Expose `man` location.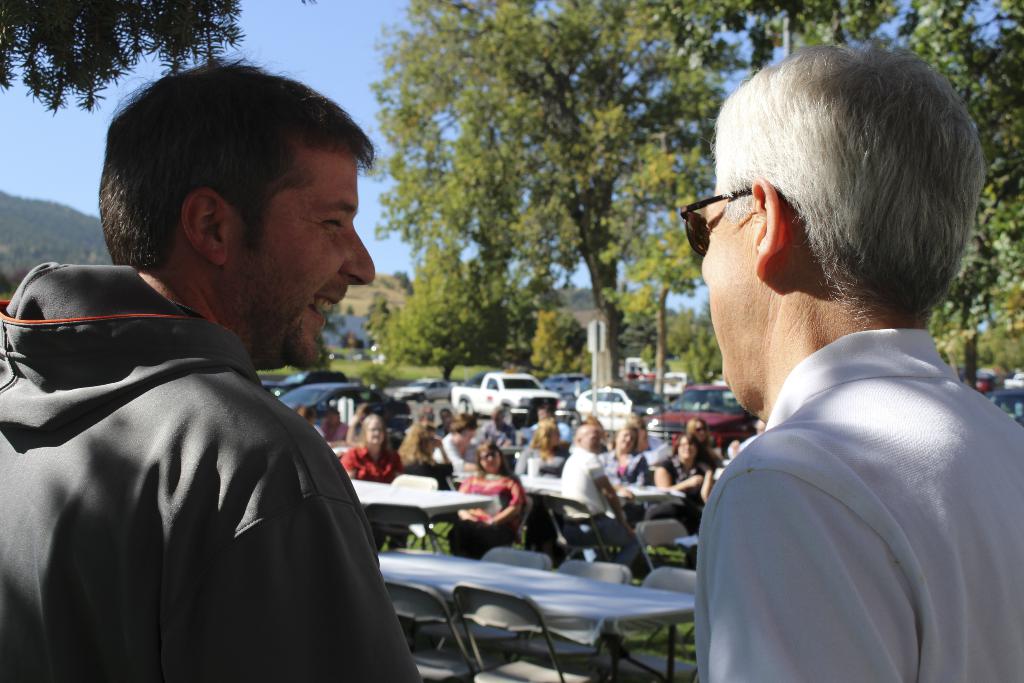
Exposed at detection(671, 420, 726, 489).
